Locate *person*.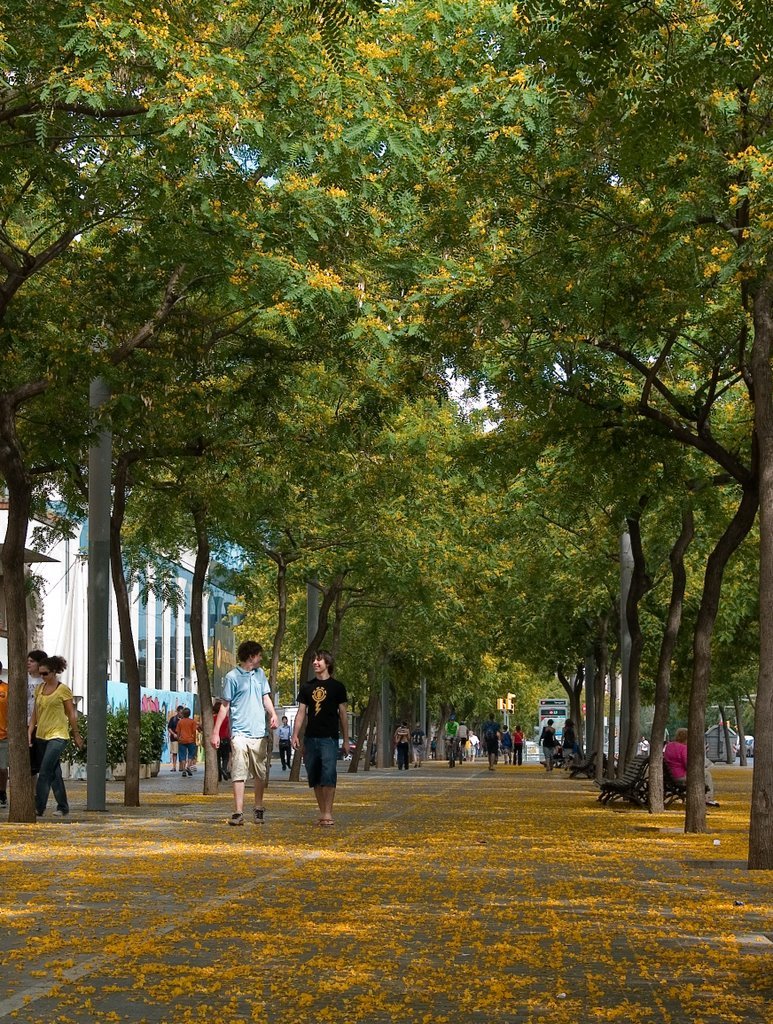
Bounding box: 443,714,462,753.
